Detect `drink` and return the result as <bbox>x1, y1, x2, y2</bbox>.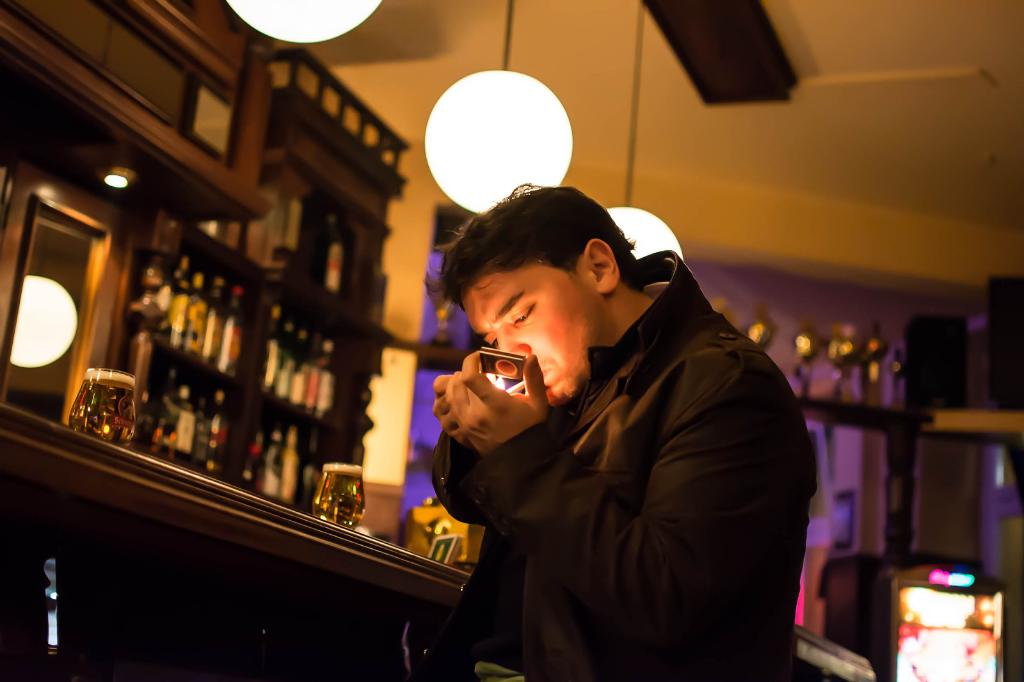
<bbox>68, 369, 131, 448</bbox>.
